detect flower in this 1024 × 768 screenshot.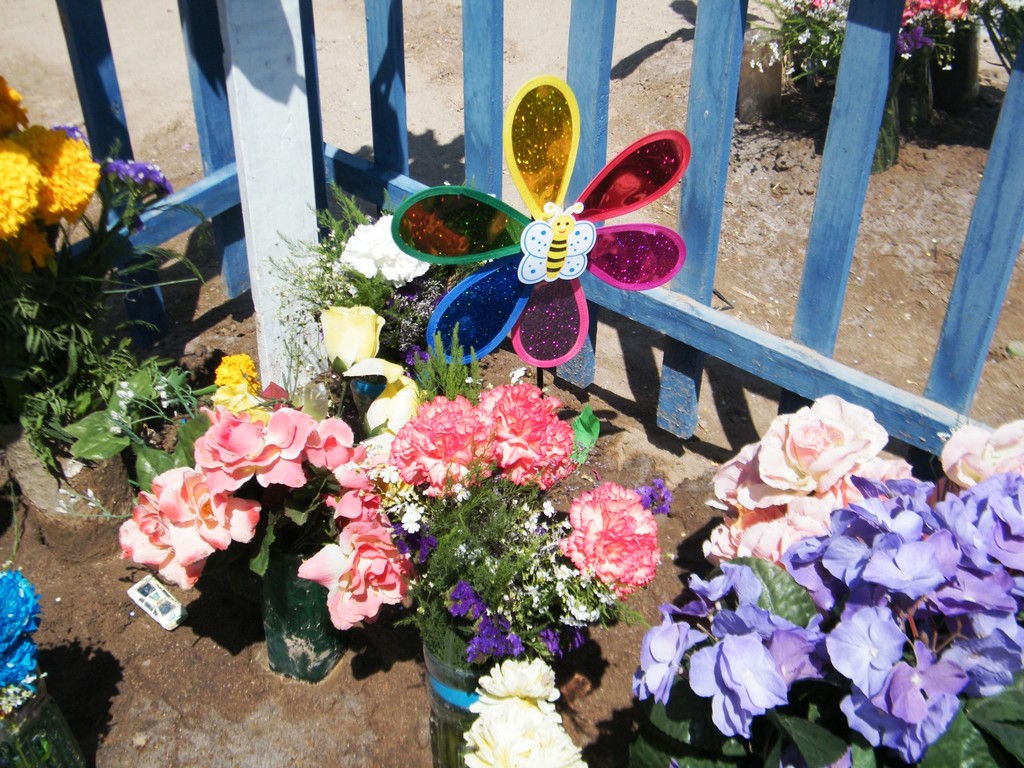
Detection: {"left": 340, "top": 214, "right": 427, "bottom": 285}.
